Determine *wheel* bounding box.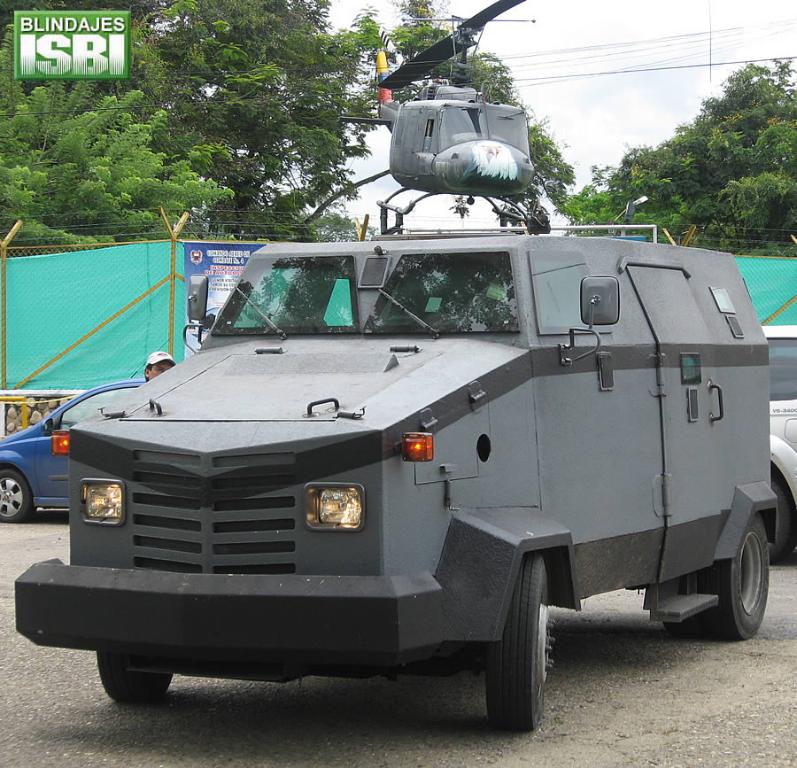
Determined: x1=477, y1=574, x2=549, y2=727.
